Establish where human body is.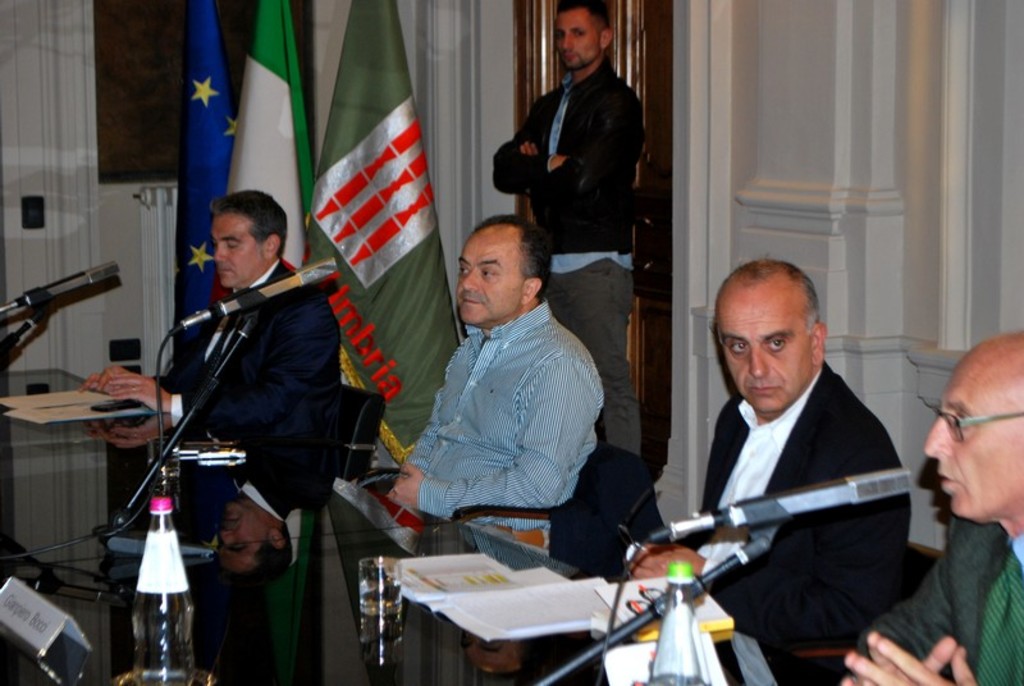
Established at (393, 214, 602, 545).
